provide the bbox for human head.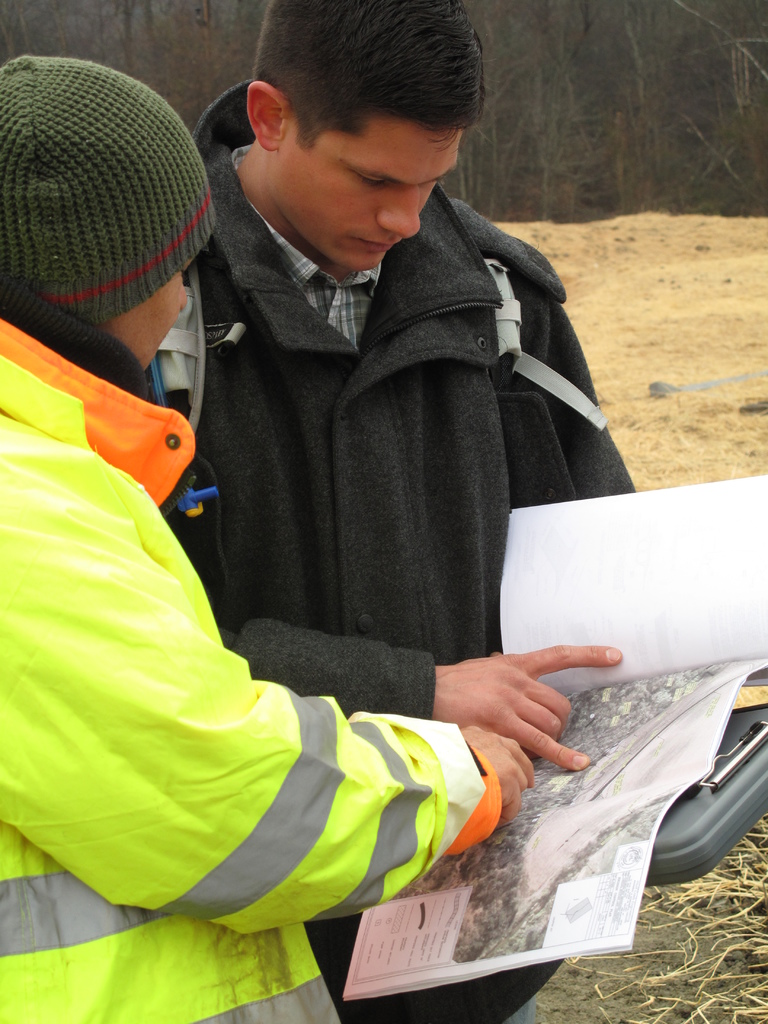
select_region(220, 12, 509, 248).
